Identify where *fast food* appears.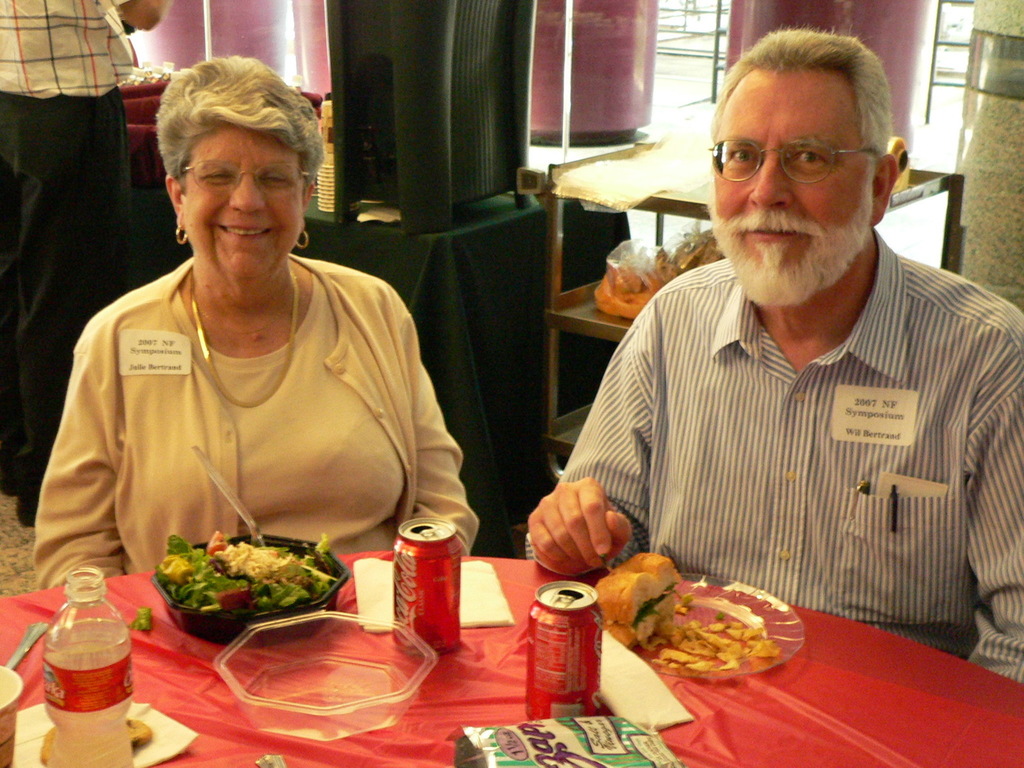
Appears at [591,566,799,682].
